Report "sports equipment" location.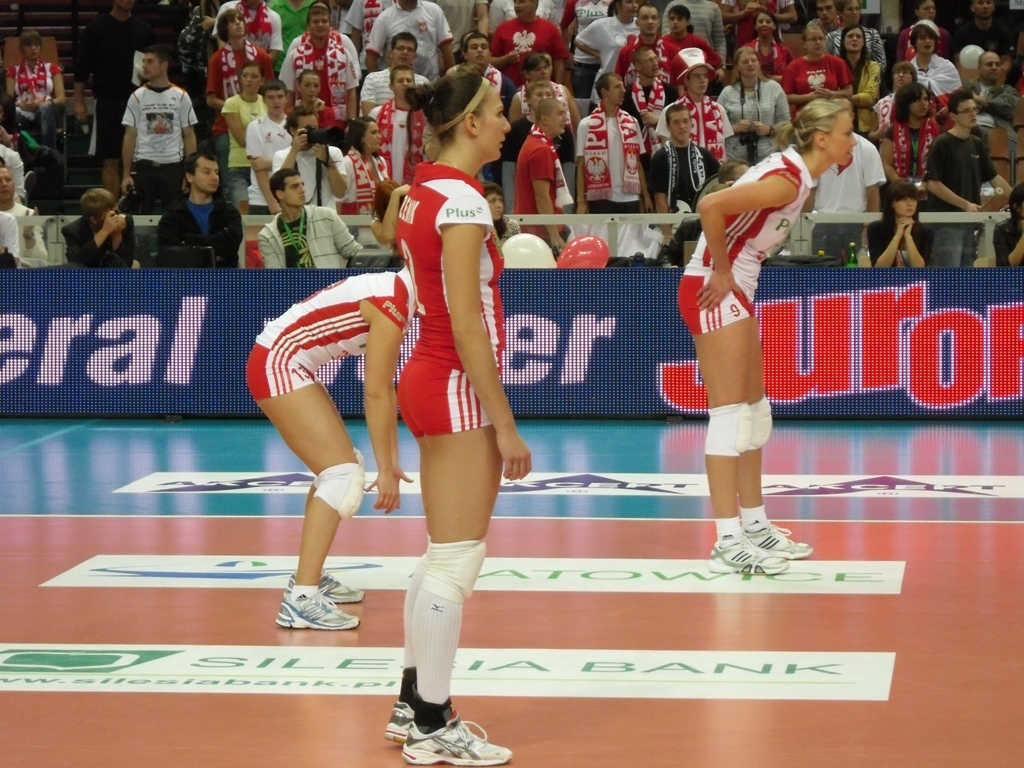
Report: x1=743, y1=519, x2=813, y2=560.
